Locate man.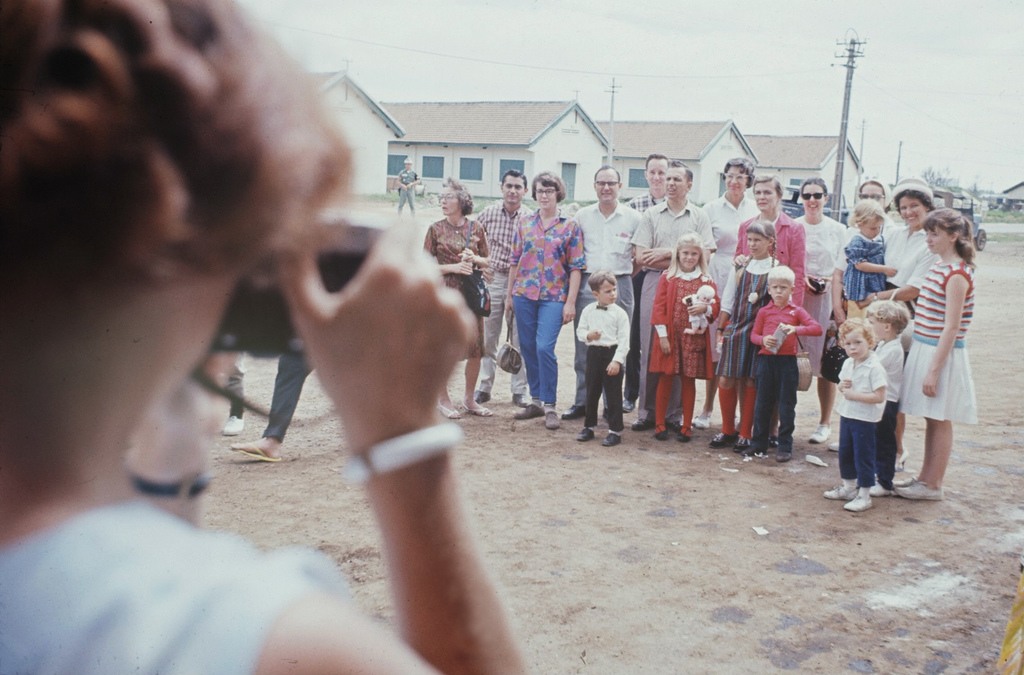
Bounding box: <bbox>570, 159, 644, 428</bbox>.
